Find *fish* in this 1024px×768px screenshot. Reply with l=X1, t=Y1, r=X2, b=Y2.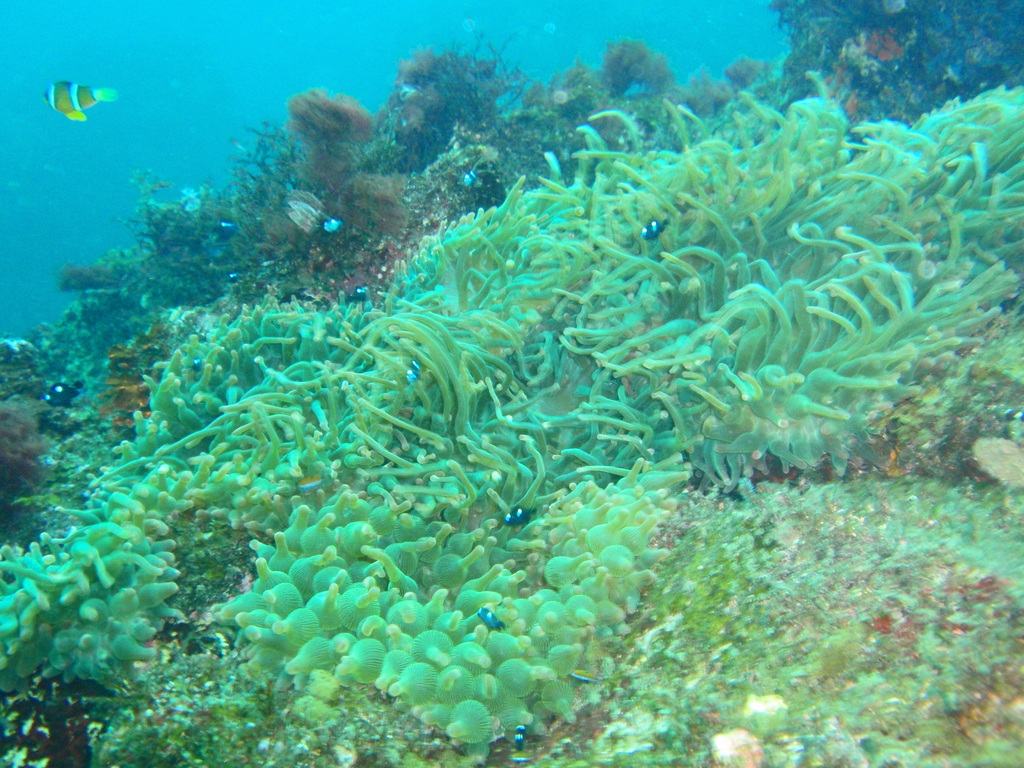
l=643, t=214, r=668, b=241.
